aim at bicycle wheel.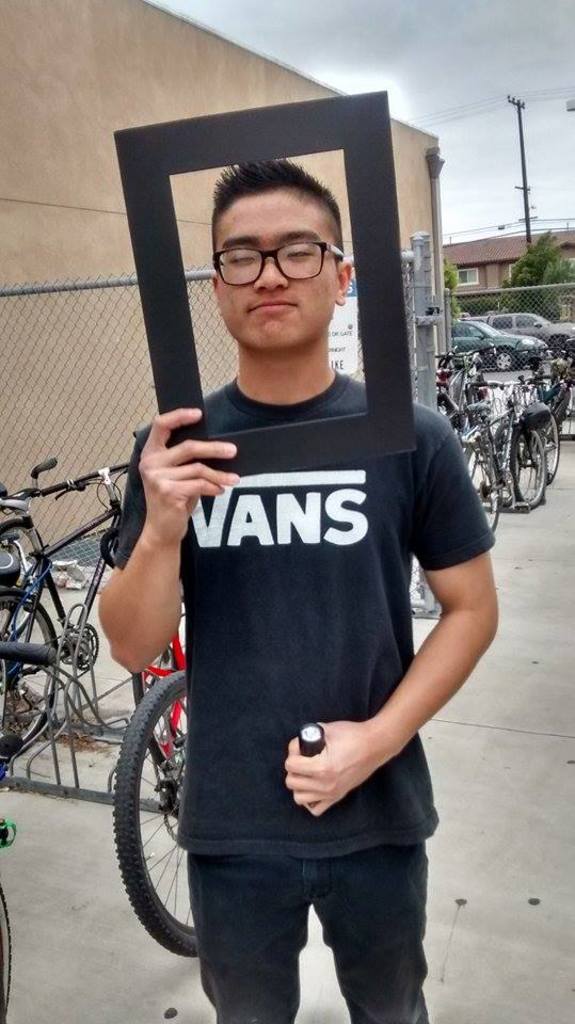
Aimed at {"left": 529, "top": 416, "right": 561, "bottom": 481}.
